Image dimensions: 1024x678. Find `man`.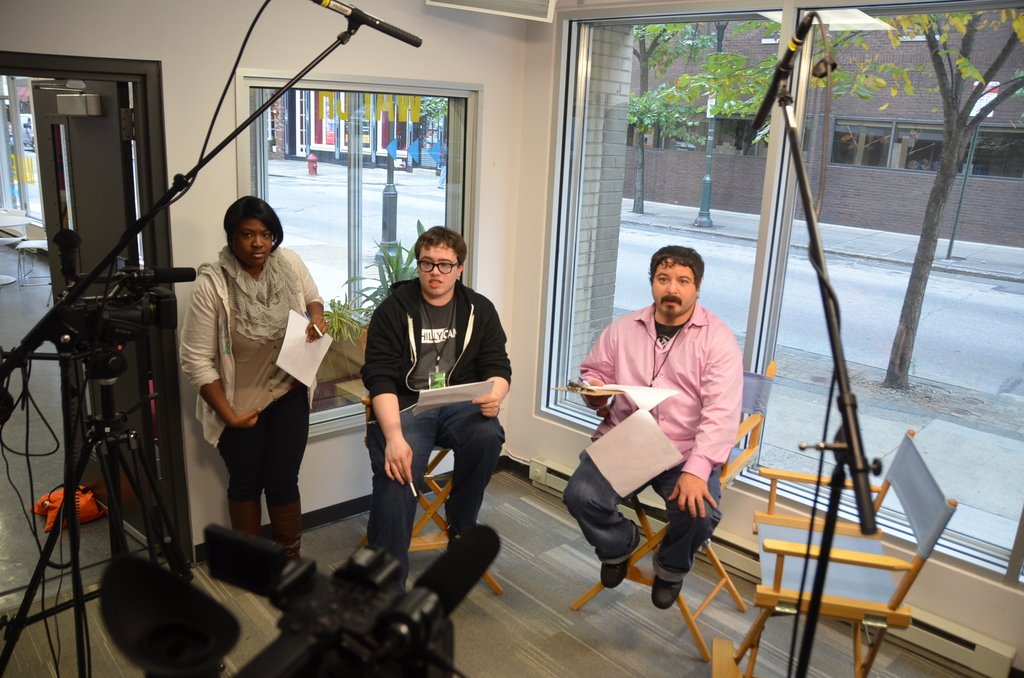
569,230,755,642.
